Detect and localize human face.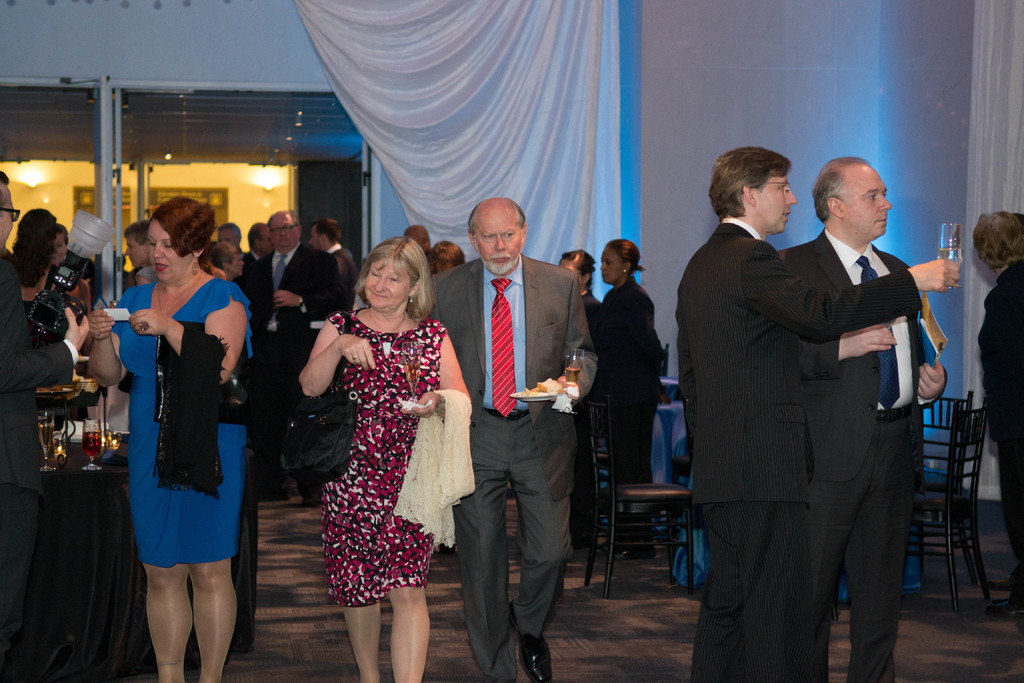
Localized at [366,257,409,312].
